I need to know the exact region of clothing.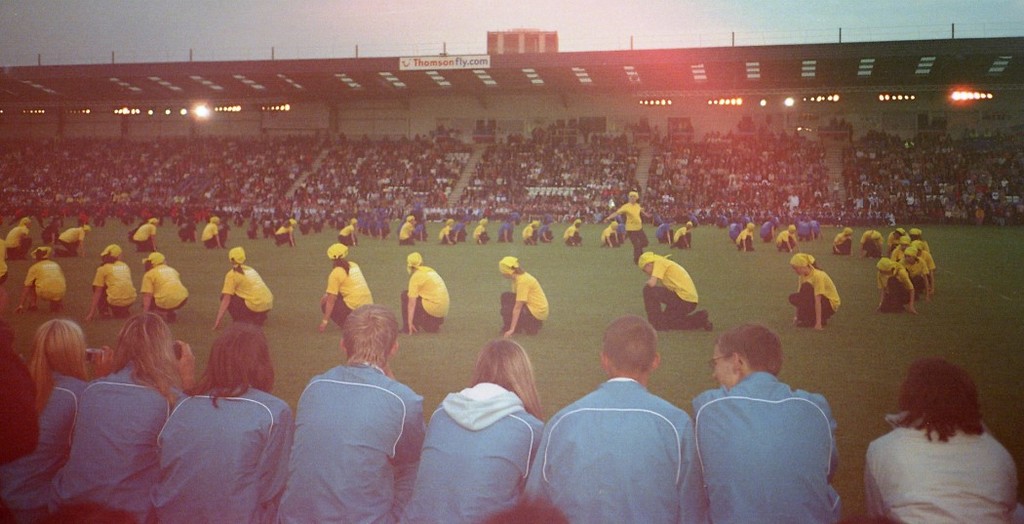
Region: 502/270/547/327.
